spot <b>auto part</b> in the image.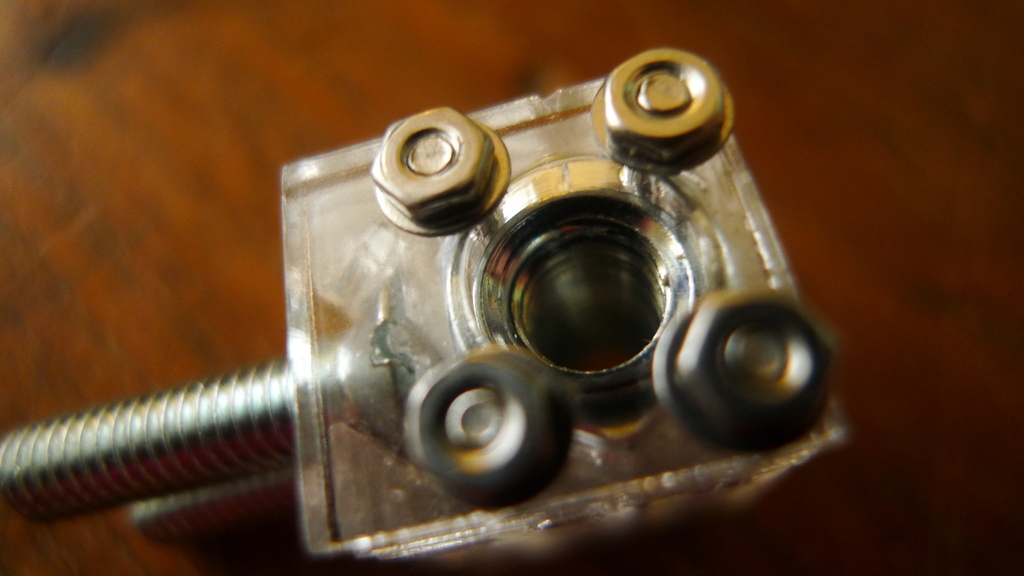
<b>auto part</b> found at [left=0, top=44, right=854, bottom=575].
